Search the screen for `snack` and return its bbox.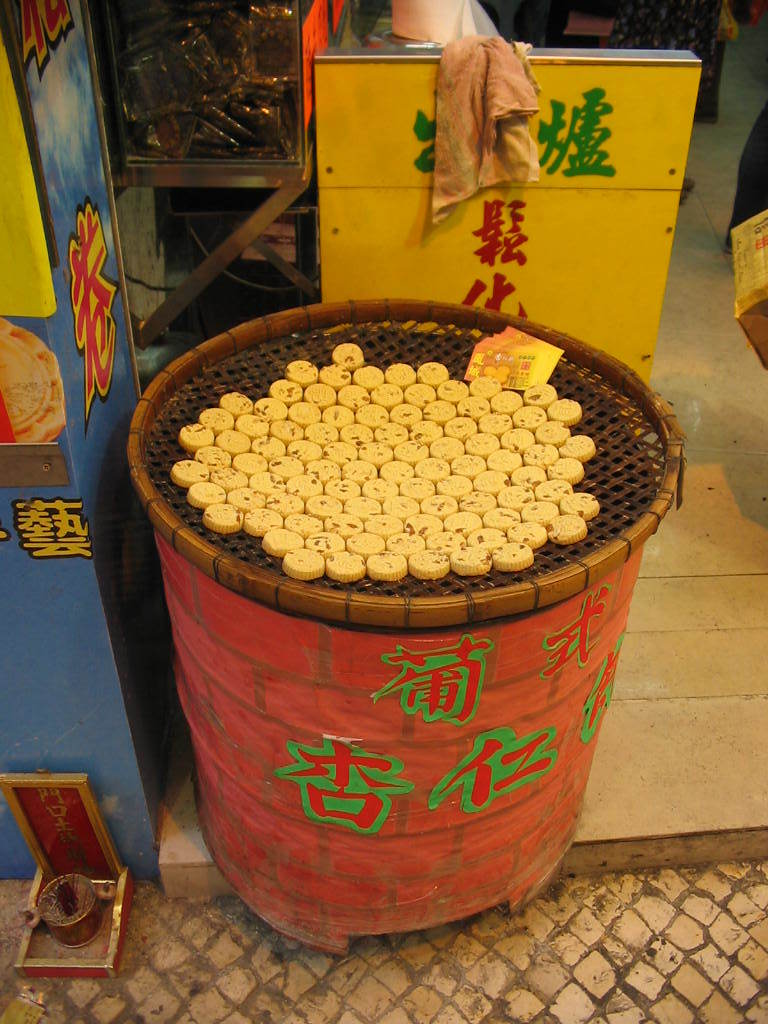
Found: bbox=(0, 313, 68, 445).
